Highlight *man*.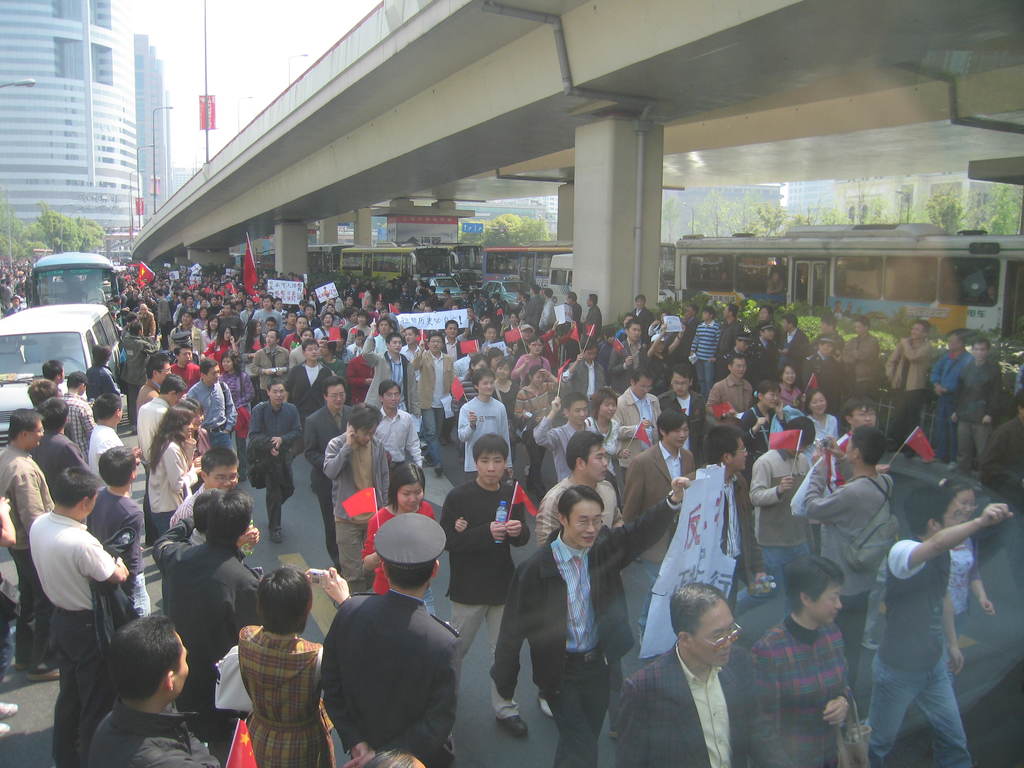
Highlighted region: select_region(926, 323, 967, 472).
